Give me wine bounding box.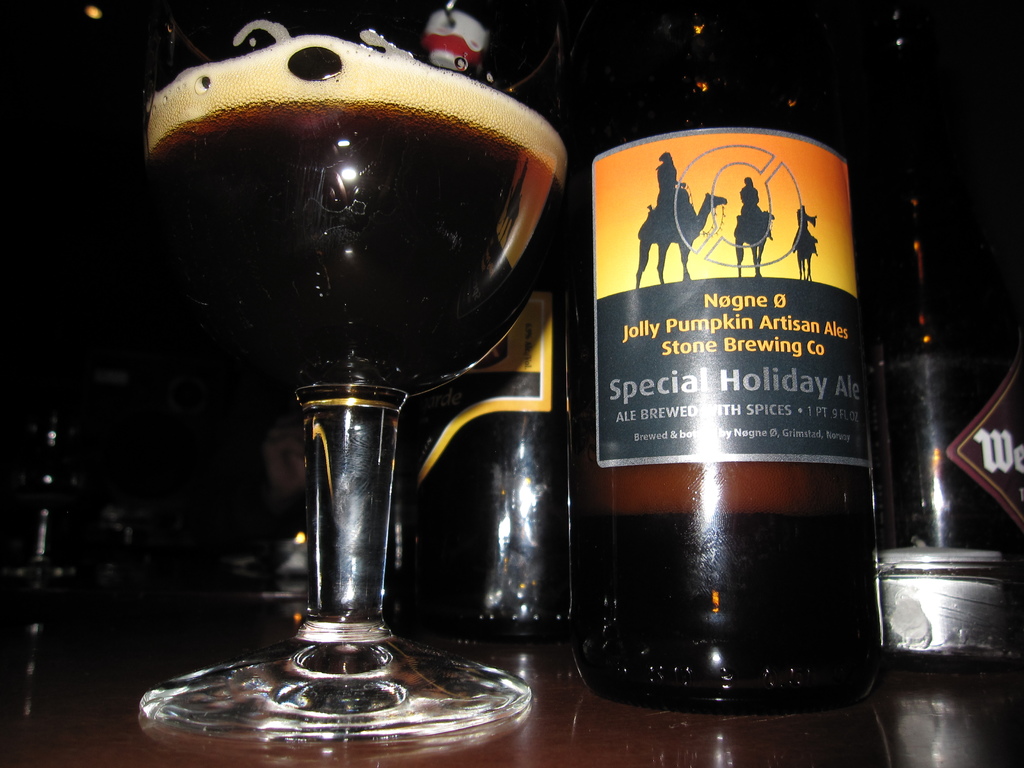
<bbox>566, 0, 883, 709</bbox>.
